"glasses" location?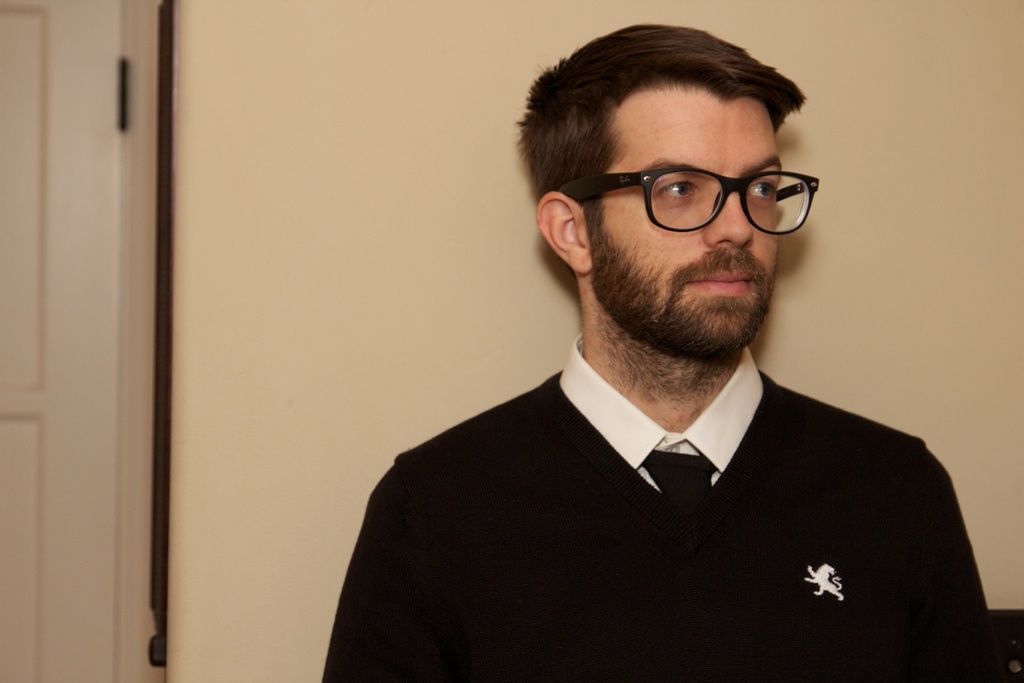
select_region(568, 153, 821, 227)
